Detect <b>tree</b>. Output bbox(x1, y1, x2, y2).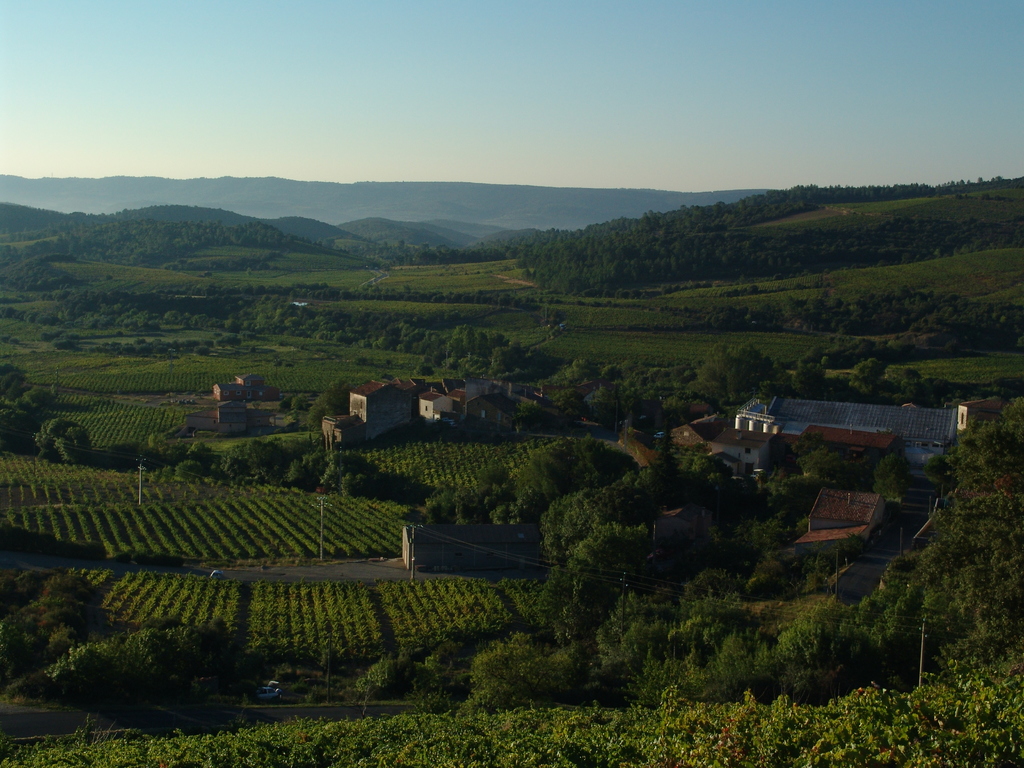
bbox(0, 362, 55, 449).
